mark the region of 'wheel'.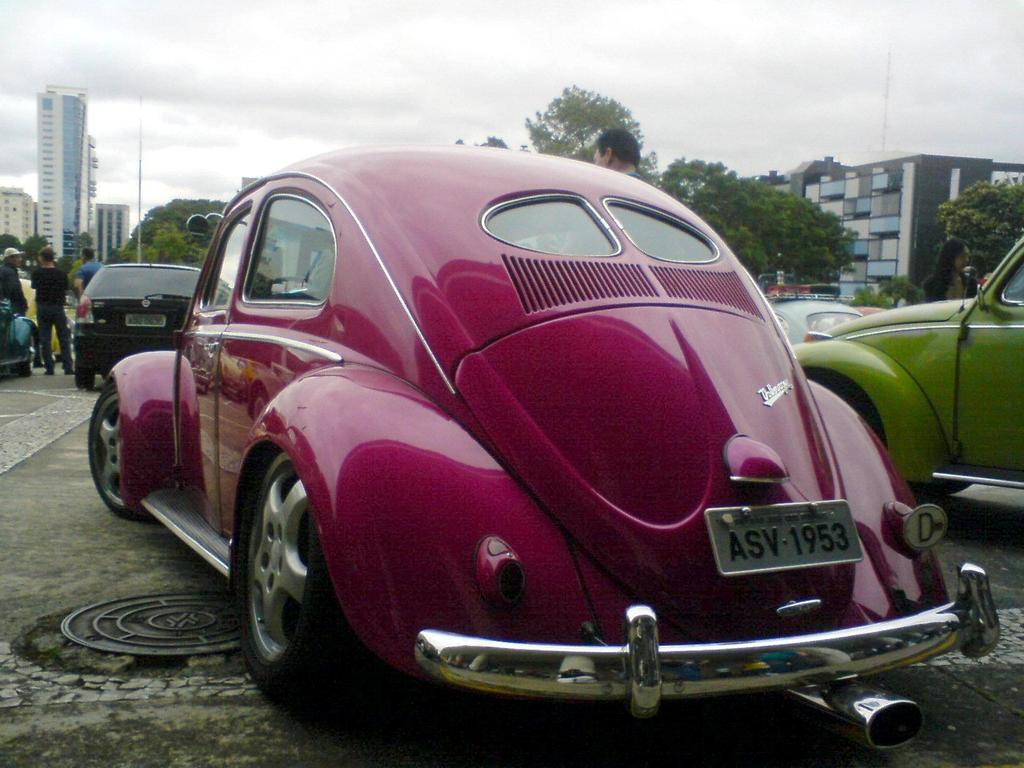
Region: 76/353/98/392.
